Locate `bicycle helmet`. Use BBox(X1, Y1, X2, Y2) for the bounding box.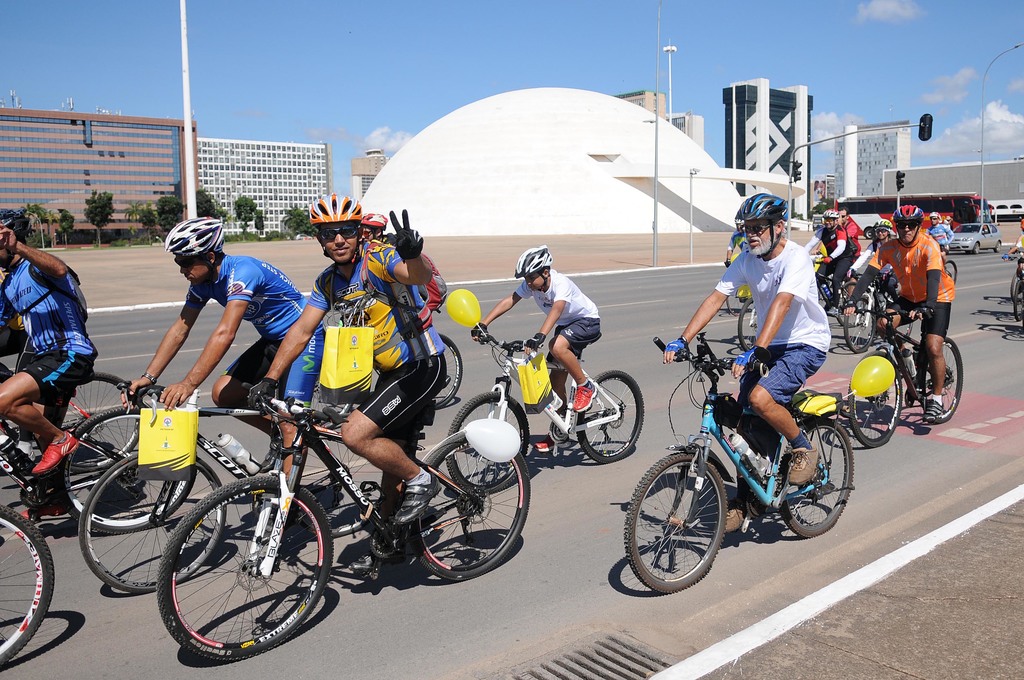
BBox(170, 214, 223, 255).
